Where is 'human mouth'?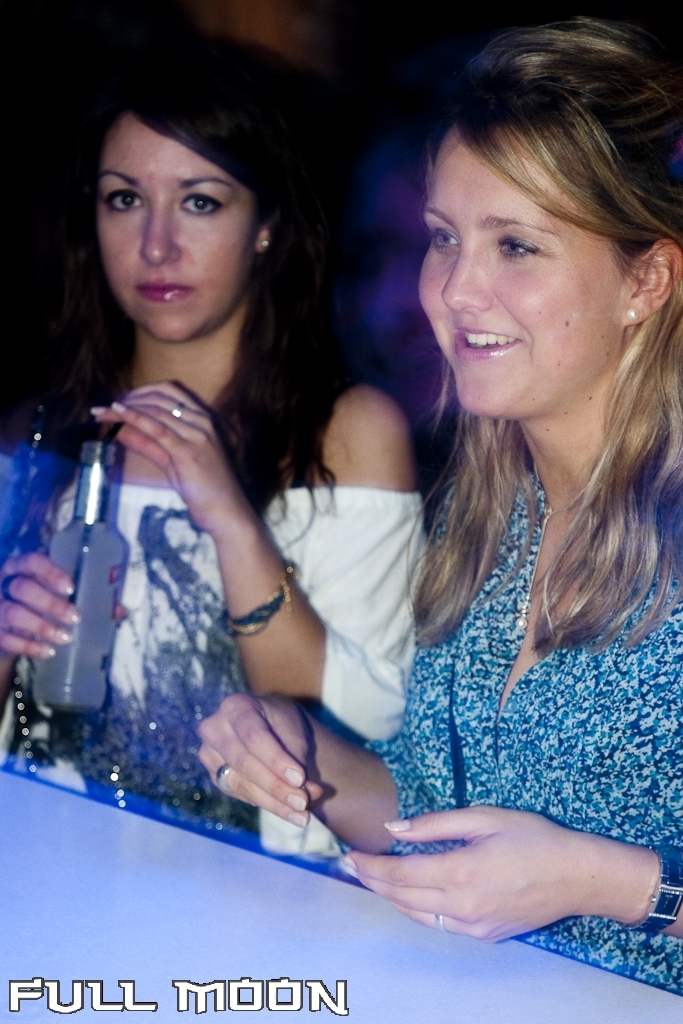
(454, 320, 525, 363).
